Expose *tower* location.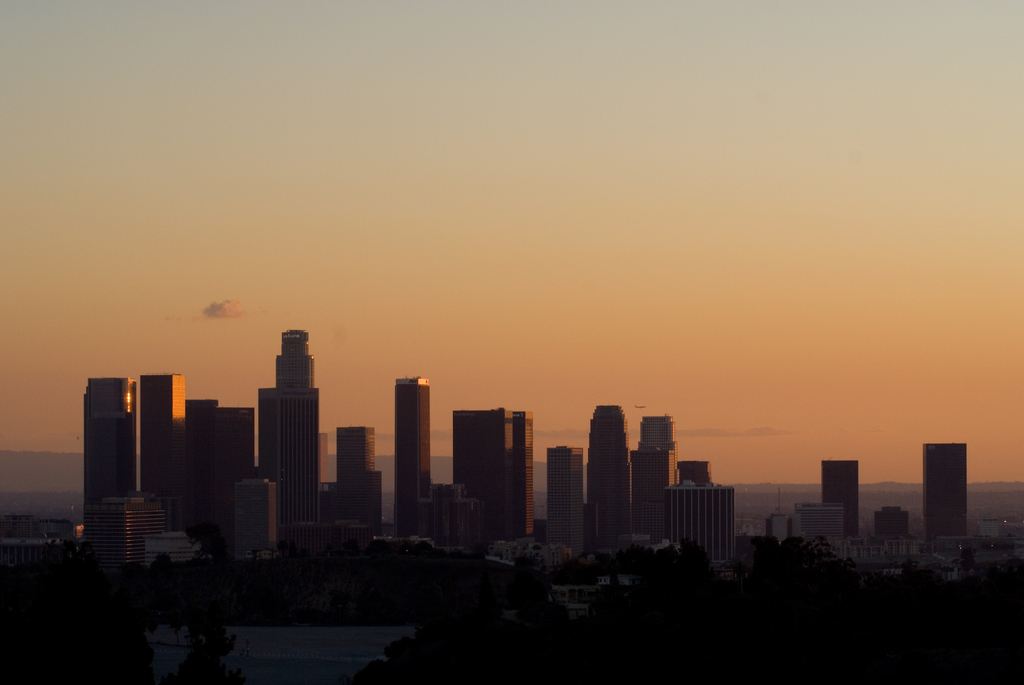
Exposed at <box>138,366,183,526</box>.
